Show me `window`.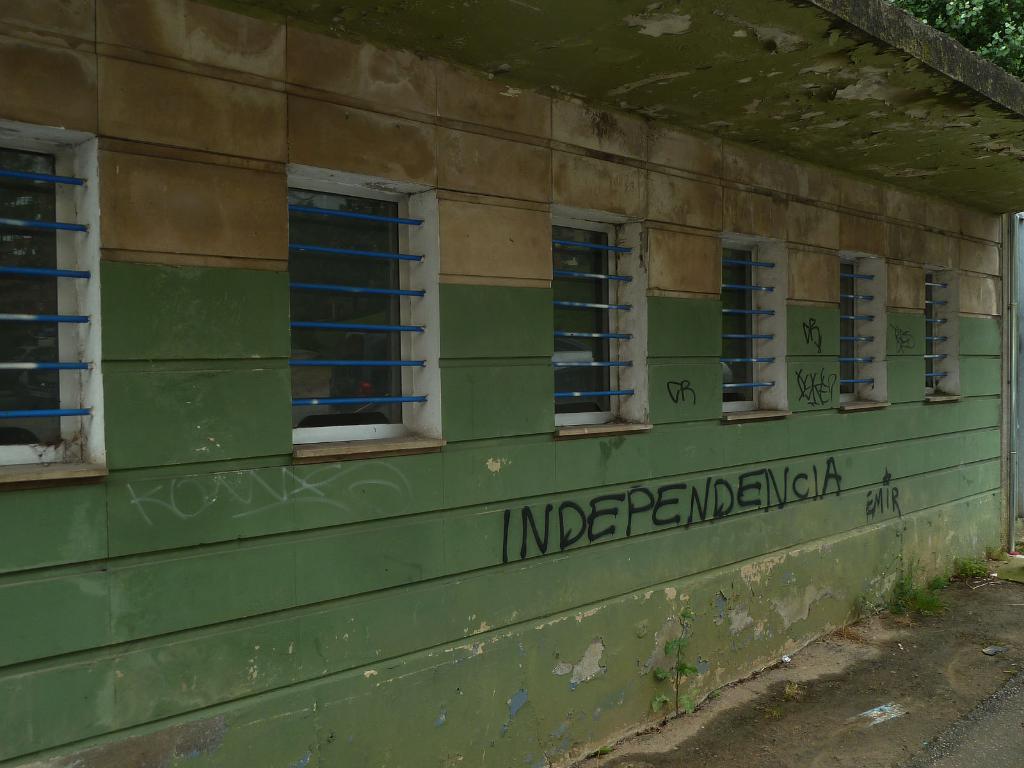
`window` is here: locate(927, 278, 939, 399).
